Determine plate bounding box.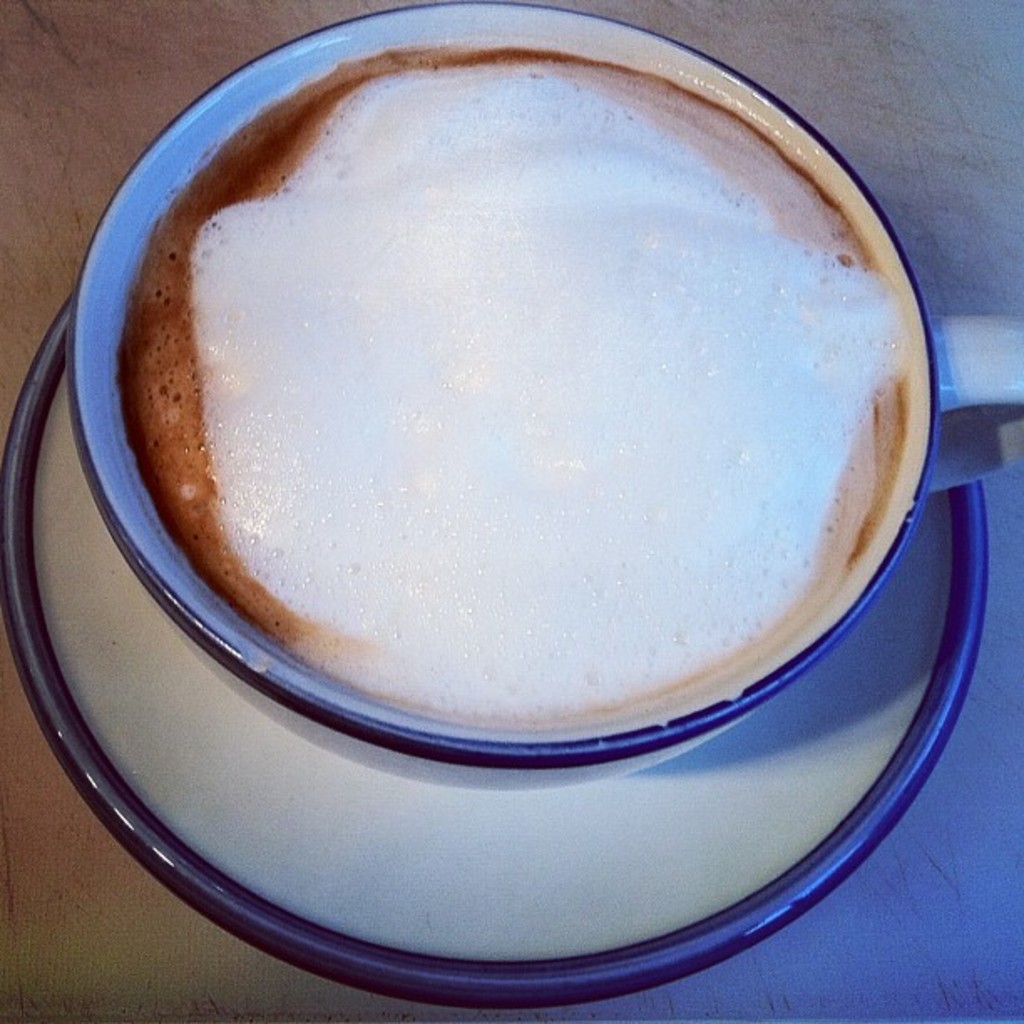
Determined: Rect(0, 291, 992, 1012).
